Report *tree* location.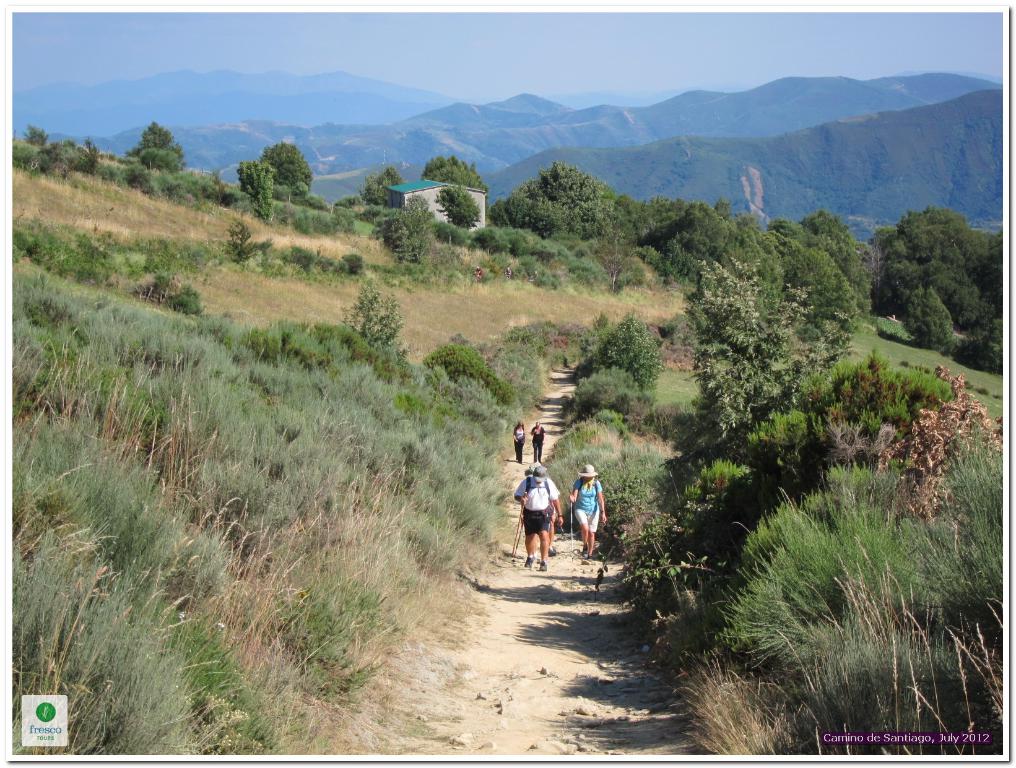
Report: box(339, 277, 411, 359).
